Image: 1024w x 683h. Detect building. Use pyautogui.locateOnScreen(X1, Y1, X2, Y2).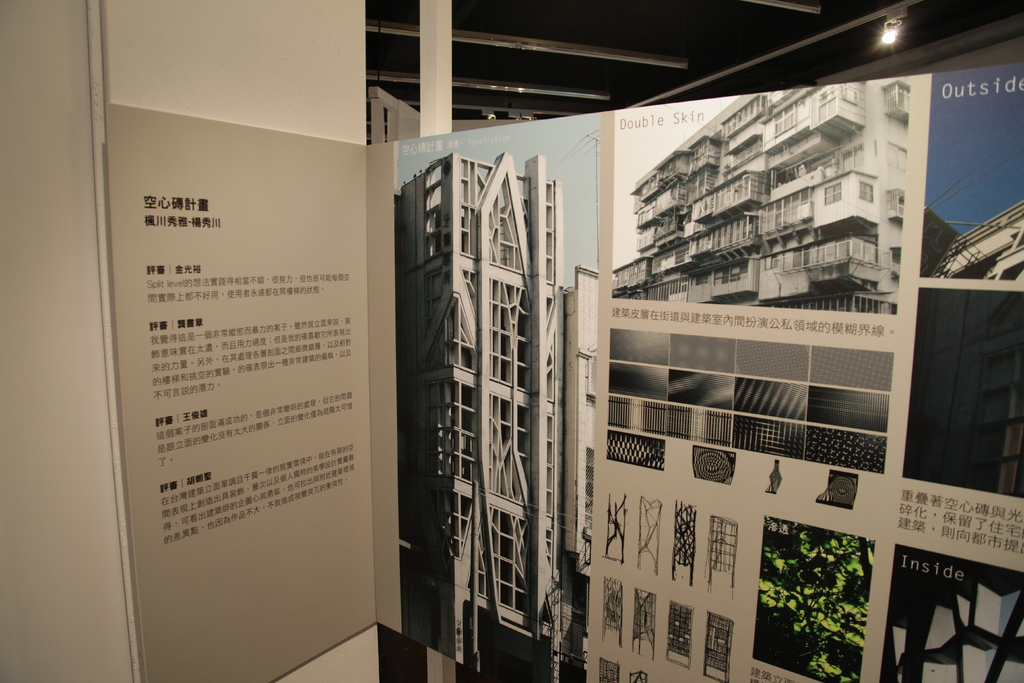
pyautogui.locateOnScreen(612, 78, 913, 310).
